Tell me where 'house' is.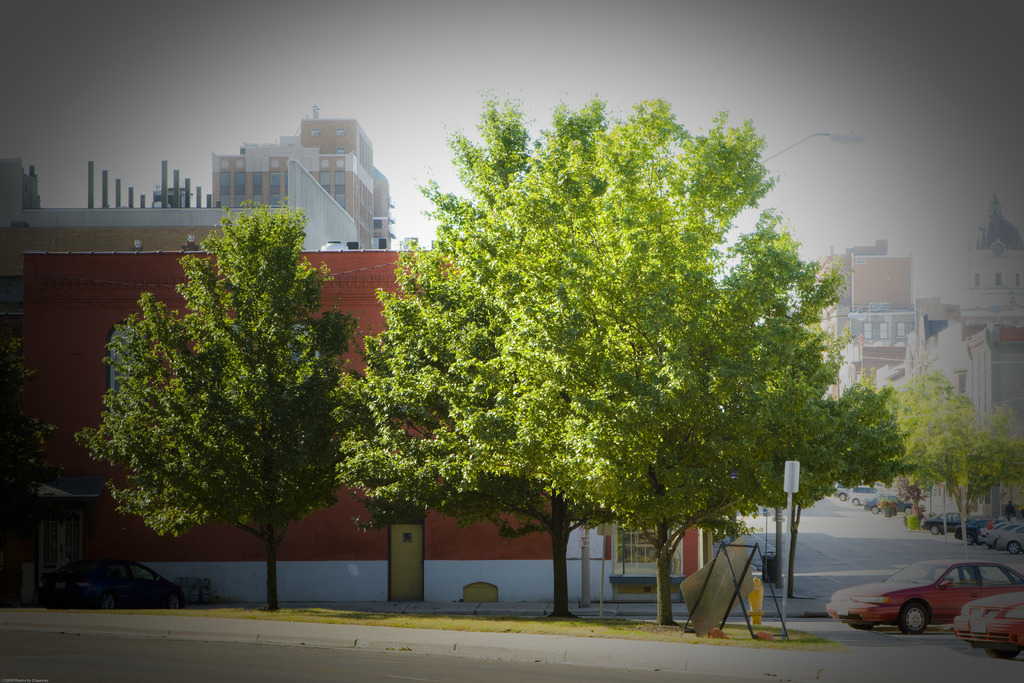
'house' is at <bbox>0, 104, 712, 613</bbox>.
